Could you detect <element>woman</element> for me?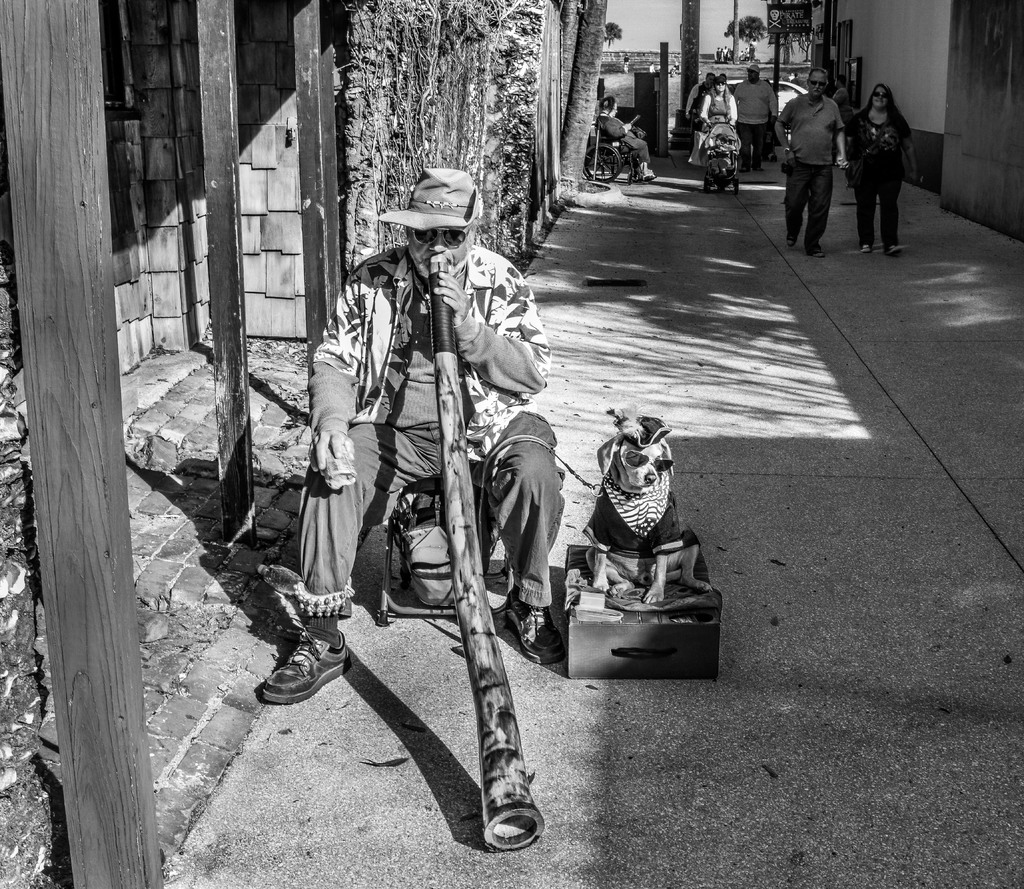
Detection result: [left=842, top=88, right=927, bottom=233].
